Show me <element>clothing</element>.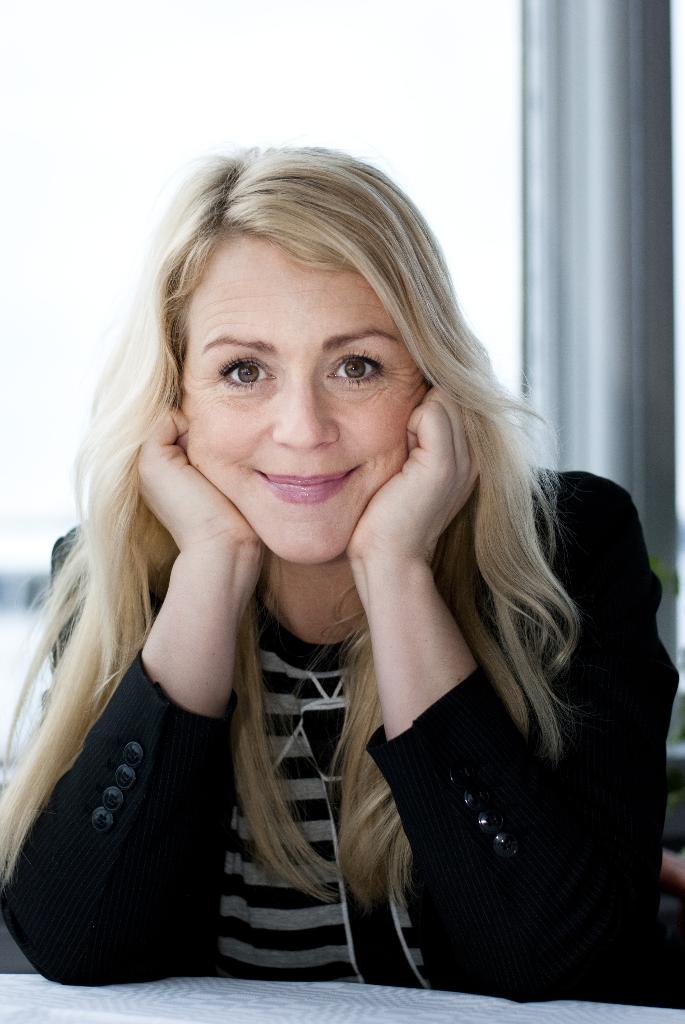
<element>clothing</element> is here: {"x1": 0, "y1": 466, "x2": 682, "y2": 1001}.
